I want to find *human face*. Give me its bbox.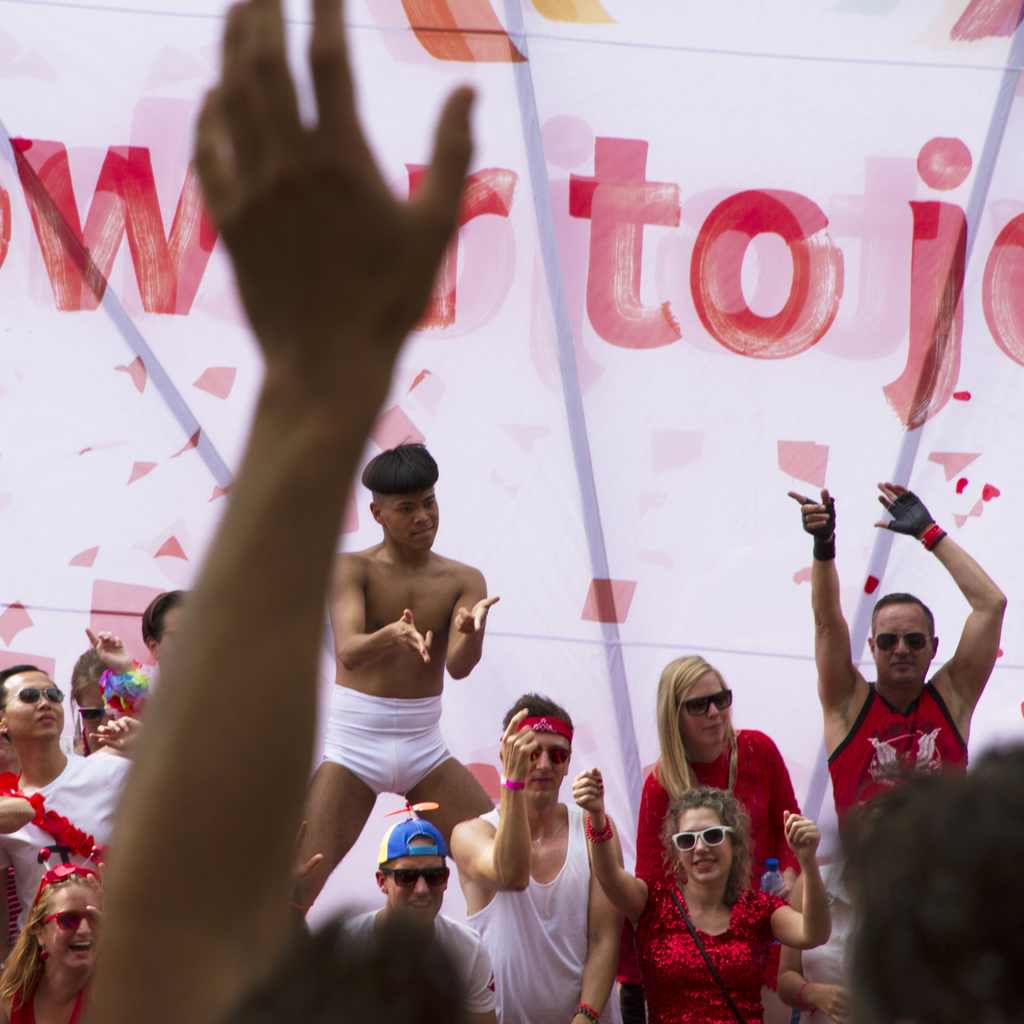
674, 806, 730, 883.
